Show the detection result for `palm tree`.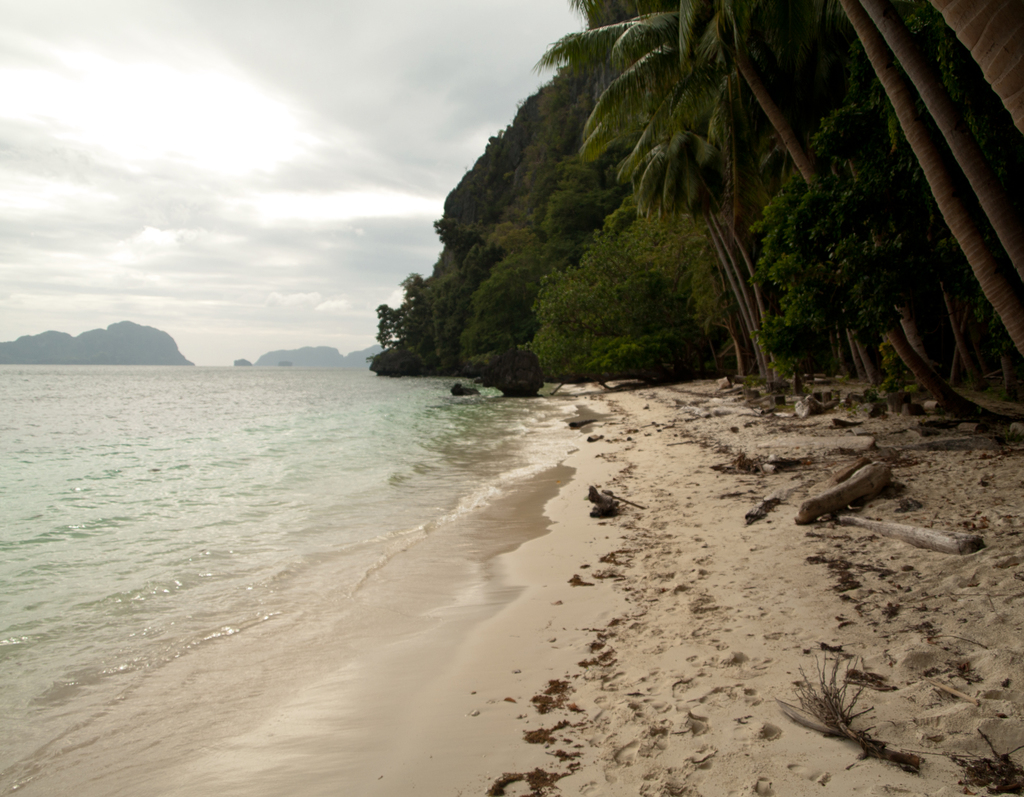
rect(929, 0, 1023, 135).
